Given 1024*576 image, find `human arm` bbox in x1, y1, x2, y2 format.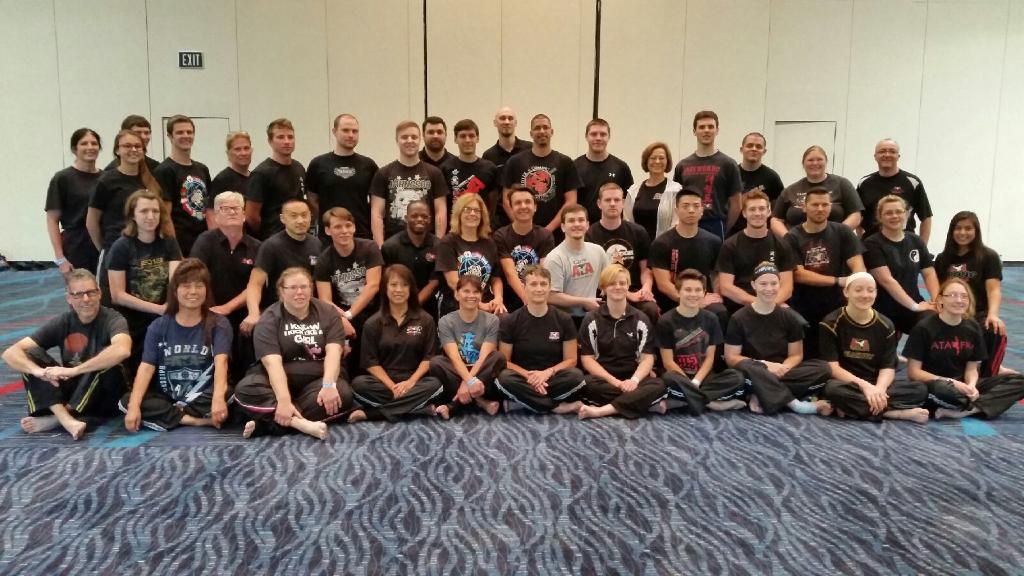
851, 180, 865, 235.
